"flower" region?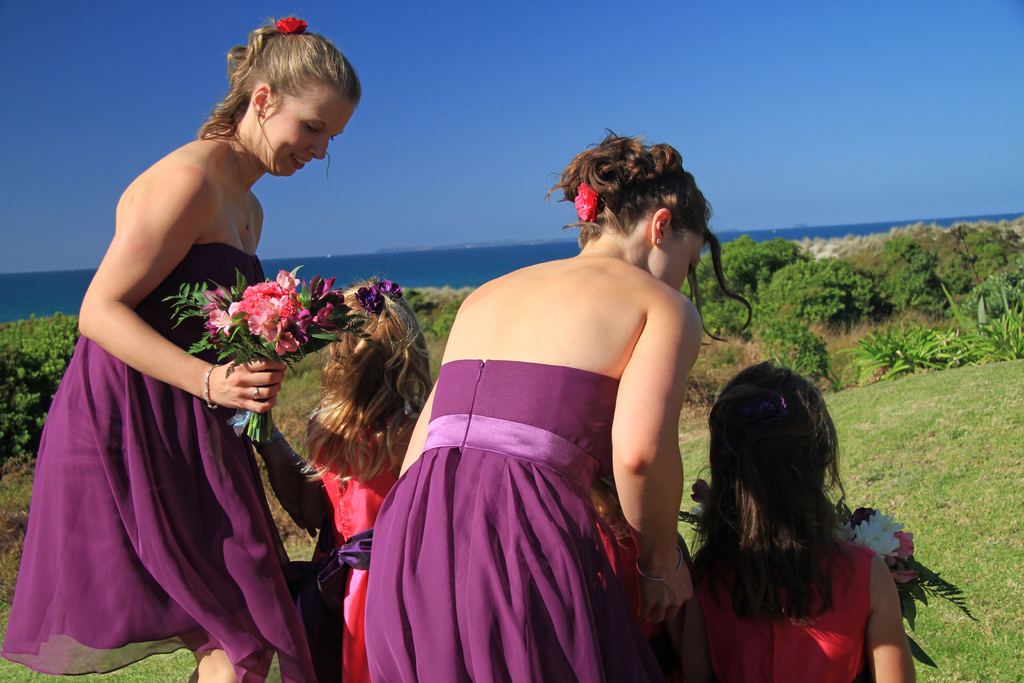
left=687, top=479, right=709, bottom=507
